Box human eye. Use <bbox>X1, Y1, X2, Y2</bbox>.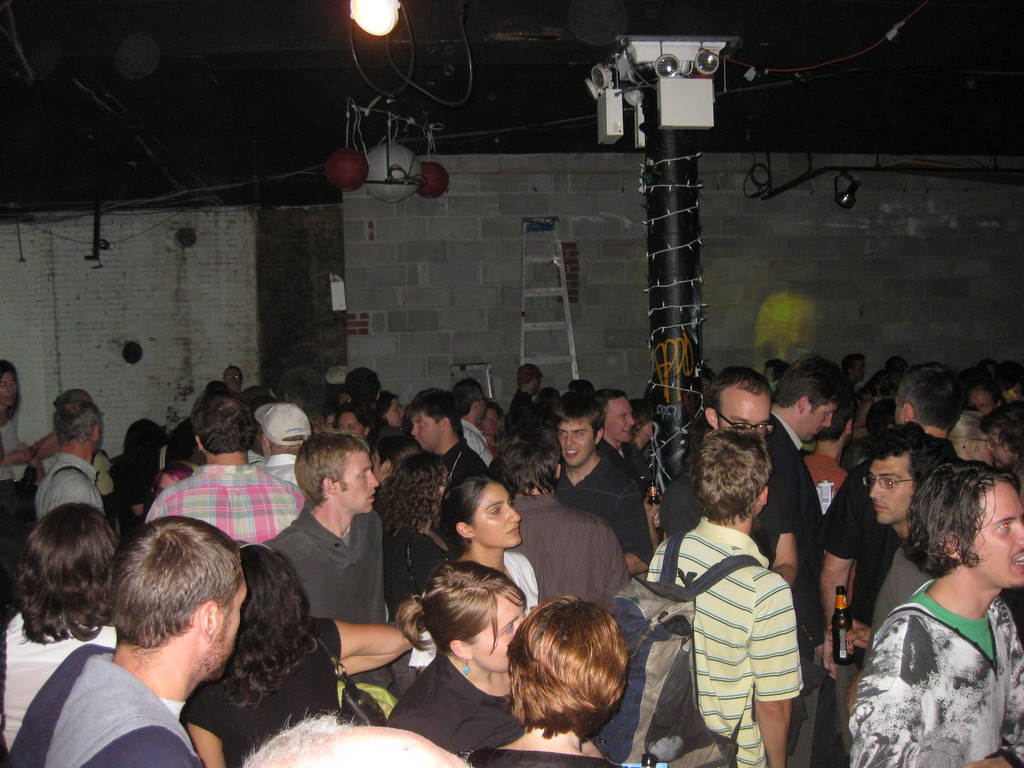
<bbox>502, 620, 515, 637</bbox>.
